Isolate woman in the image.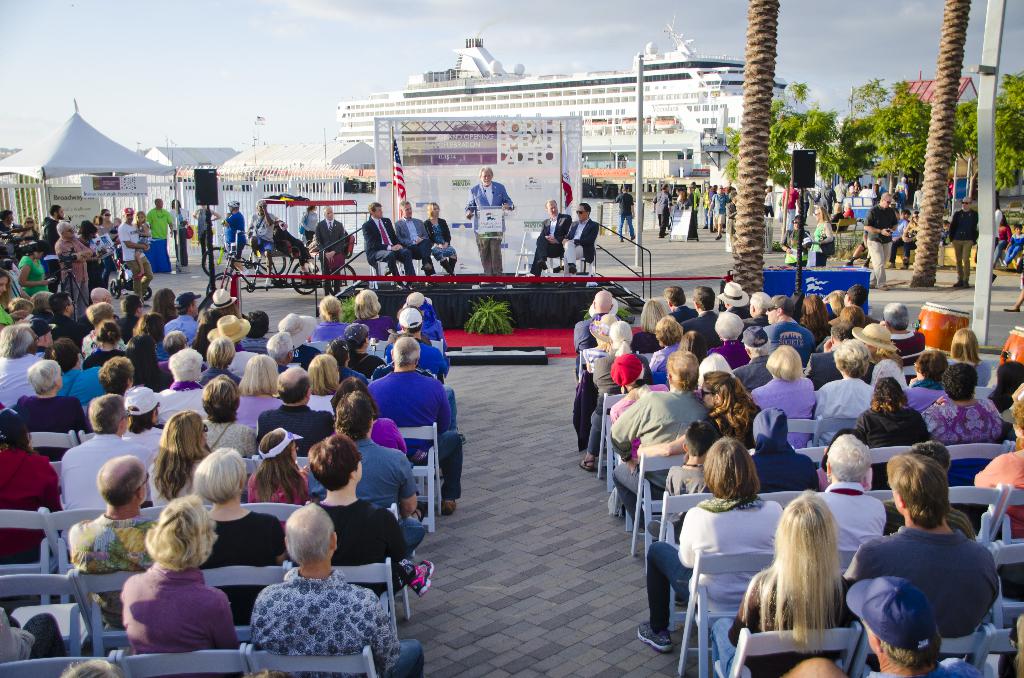
Isolated region: 635/435/790/652.
